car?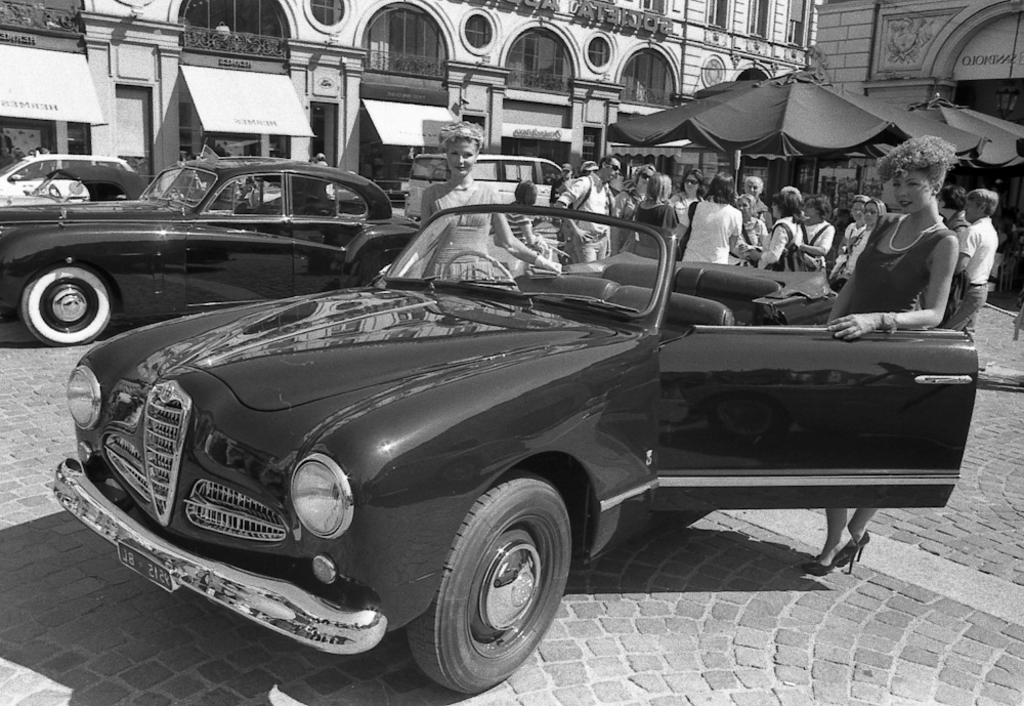
<region>408, 153, 571, 202</region>
